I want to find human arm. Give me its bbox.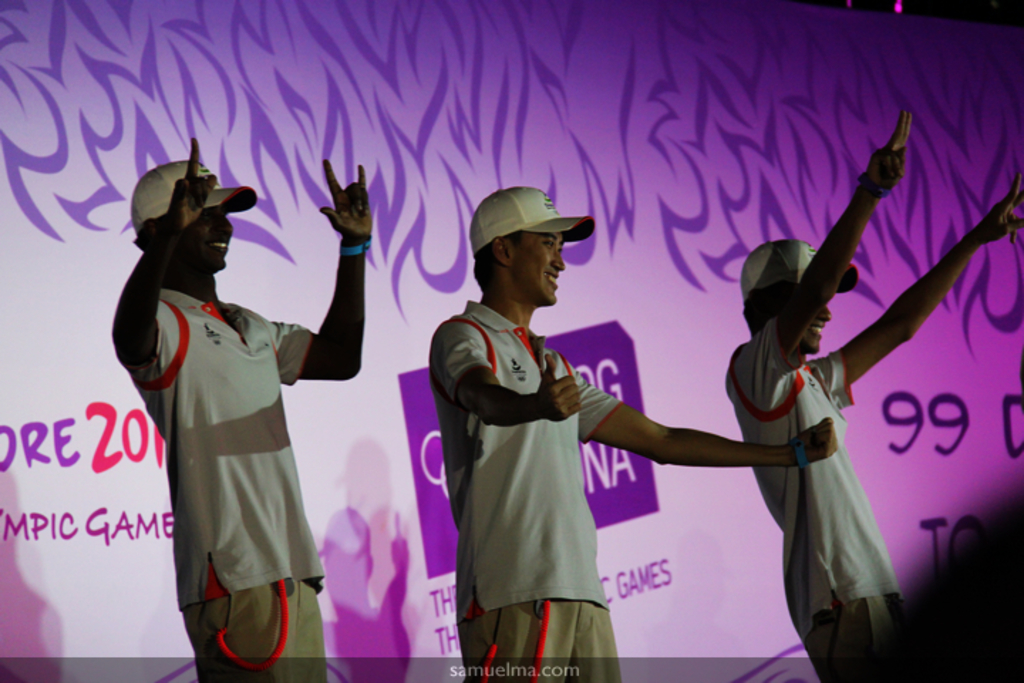
select_region(812, 175, 1023, 400).
